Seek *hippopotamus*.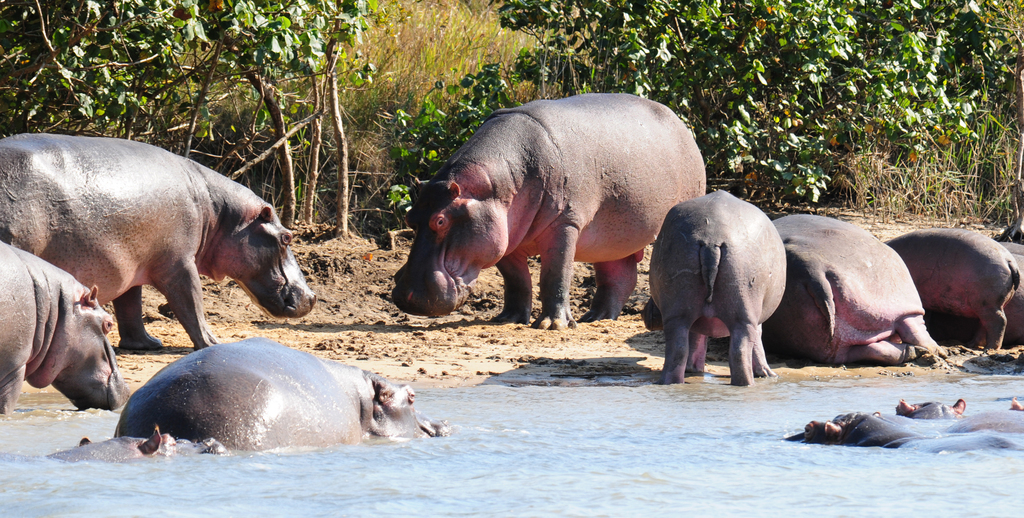
pyautogui.locateOnScreen(0, 134, 316, 352).
